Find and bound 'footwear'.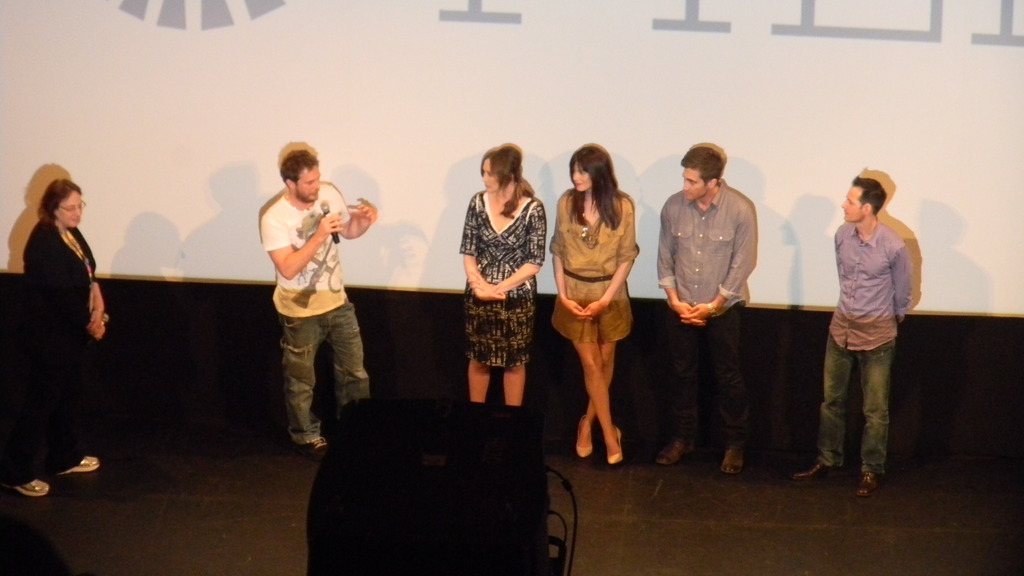
Bound: 855,468,880,497.
